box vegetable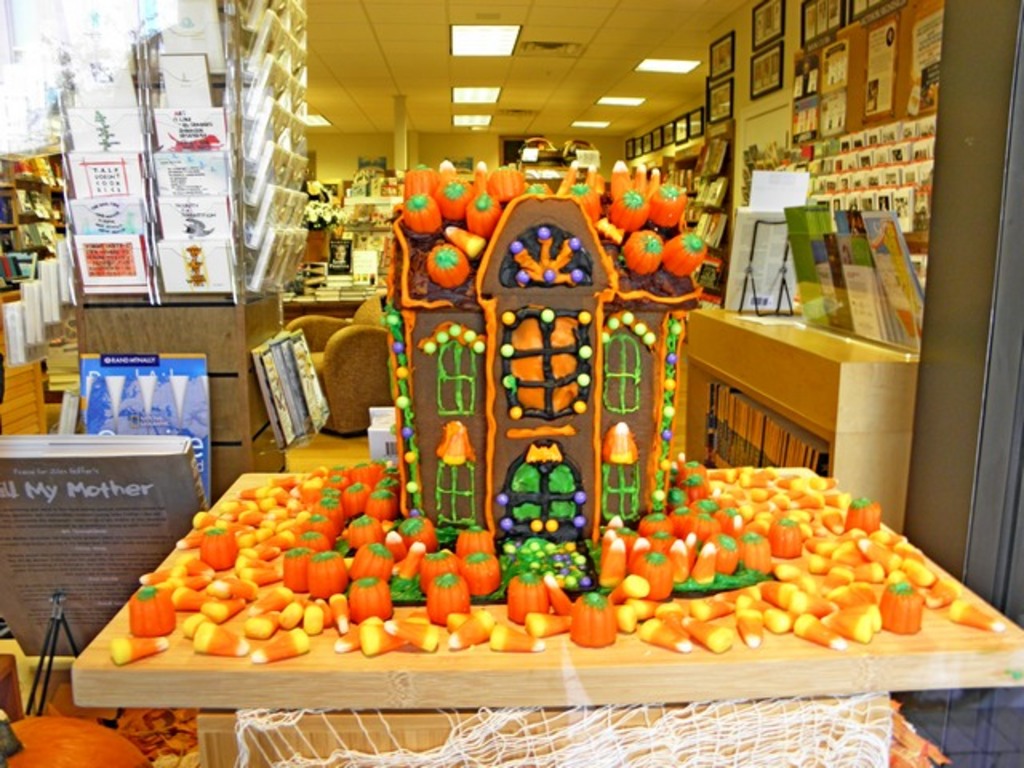
[x1=842, y1=496, x2=882, y2=536]
